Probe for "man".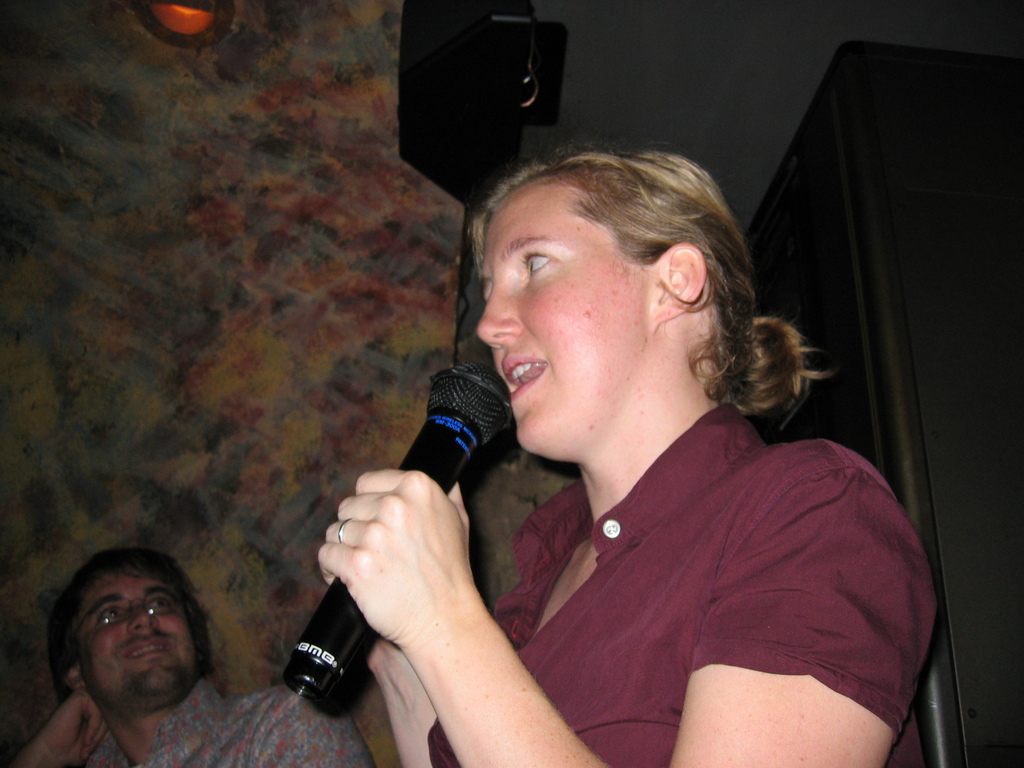
Probe result: l=307, t=150, r=947, b=767.
